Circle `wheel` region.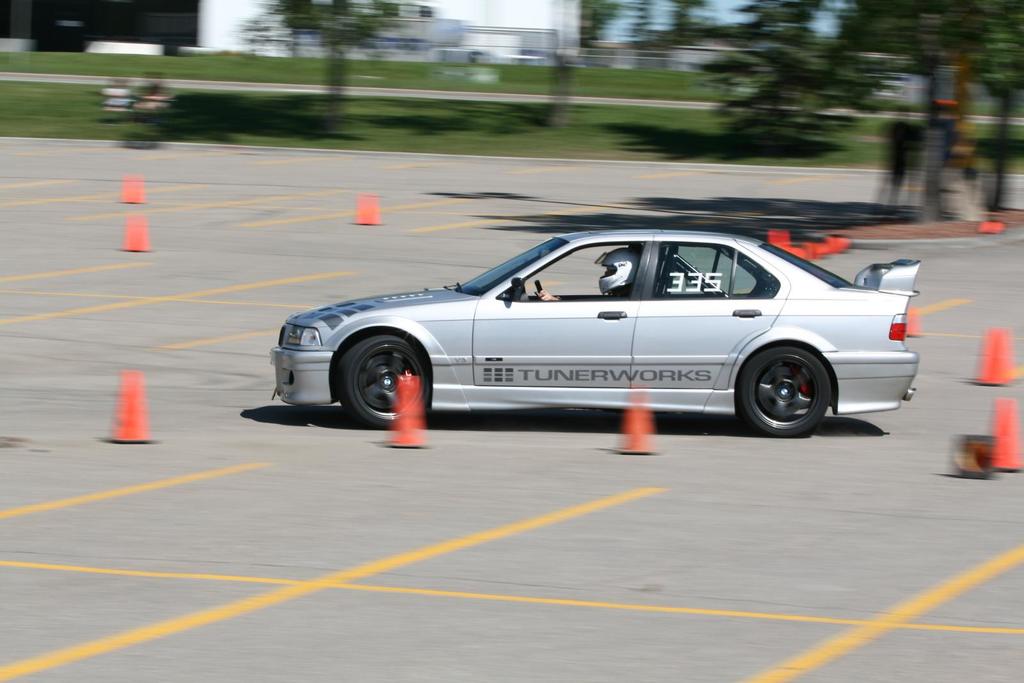
Region: detection(326, 335, 431, 431).
